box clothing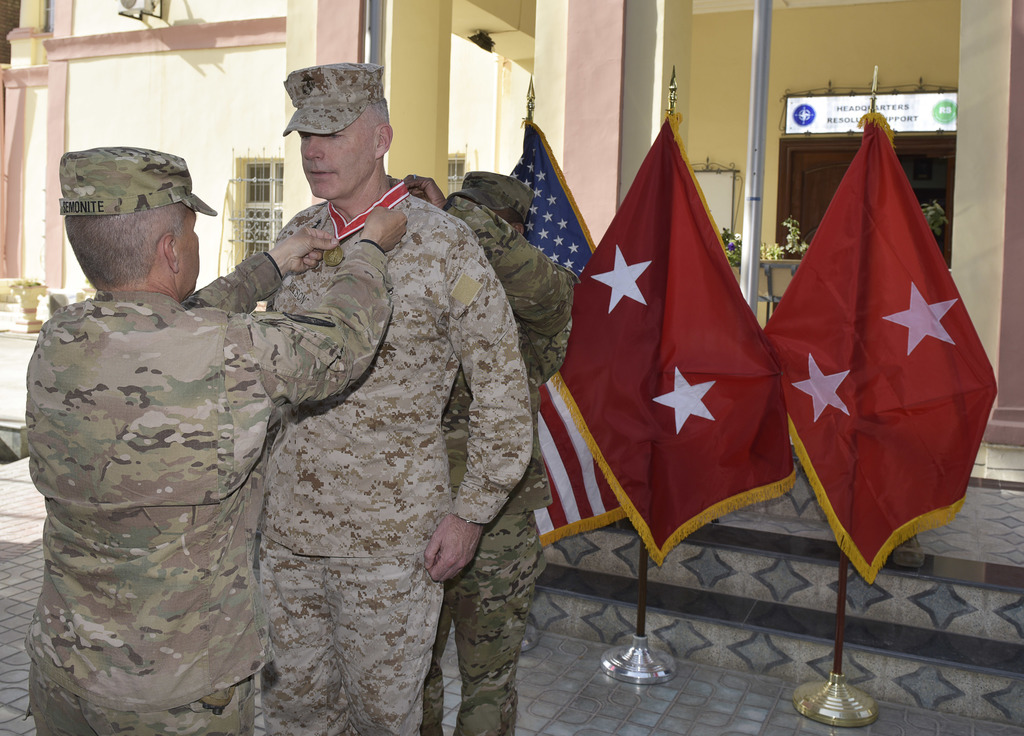
box=[420, 195, 582, 735]
